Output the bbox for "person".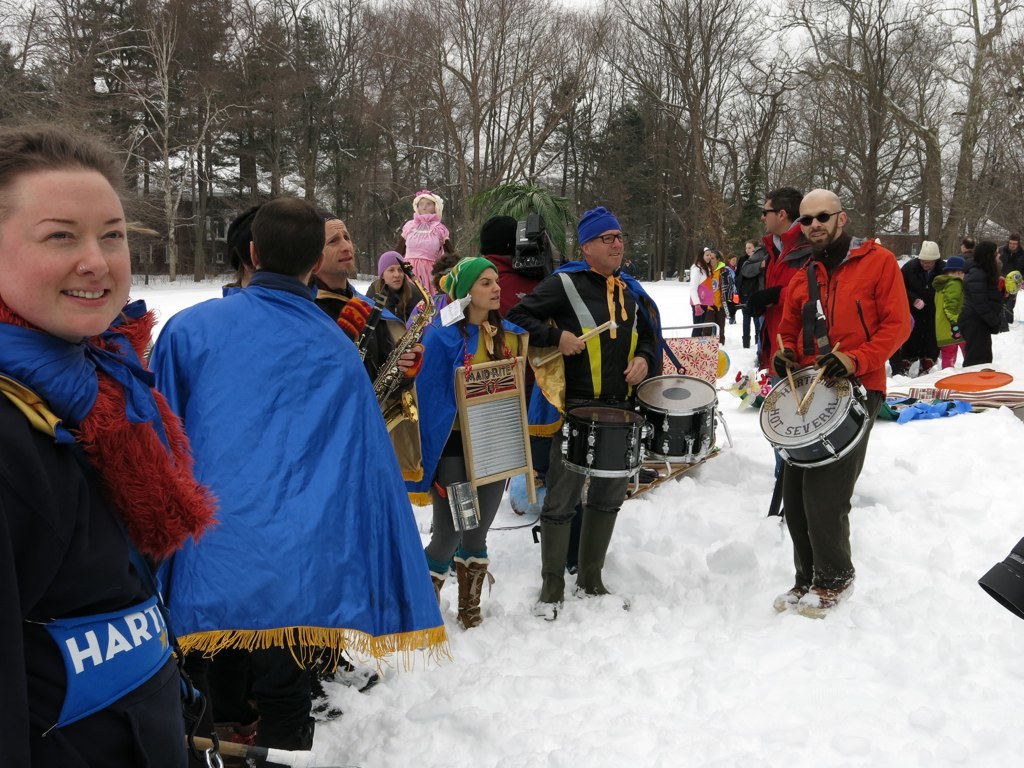
[left=775, top=186, right=913, bottom=615].
